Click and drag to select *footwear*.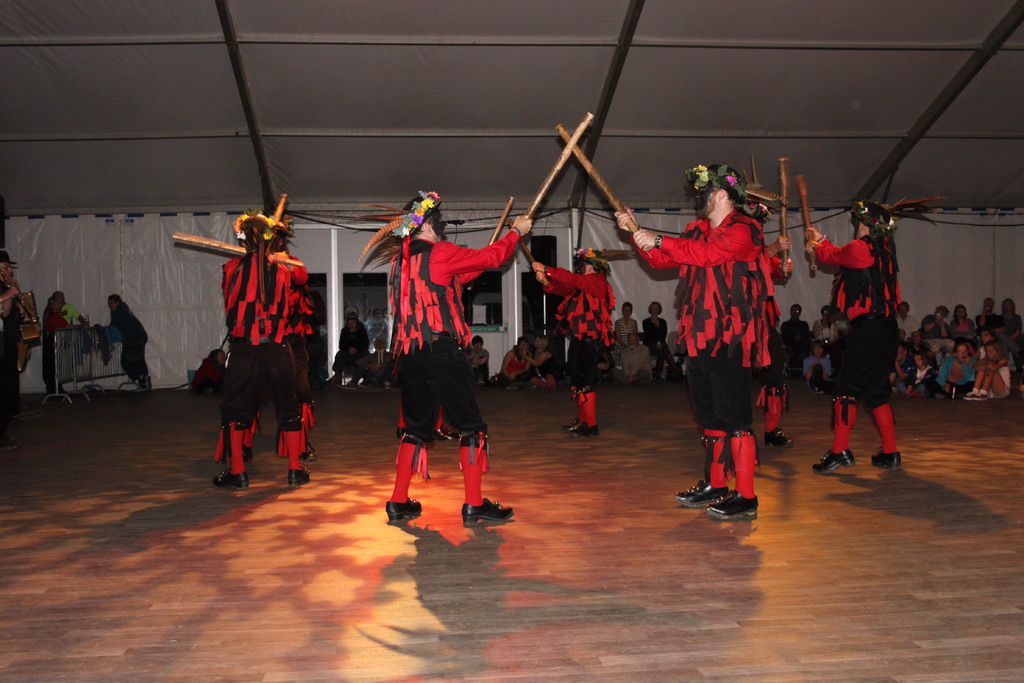
Selection: locate(525, 378, 542, 390).
